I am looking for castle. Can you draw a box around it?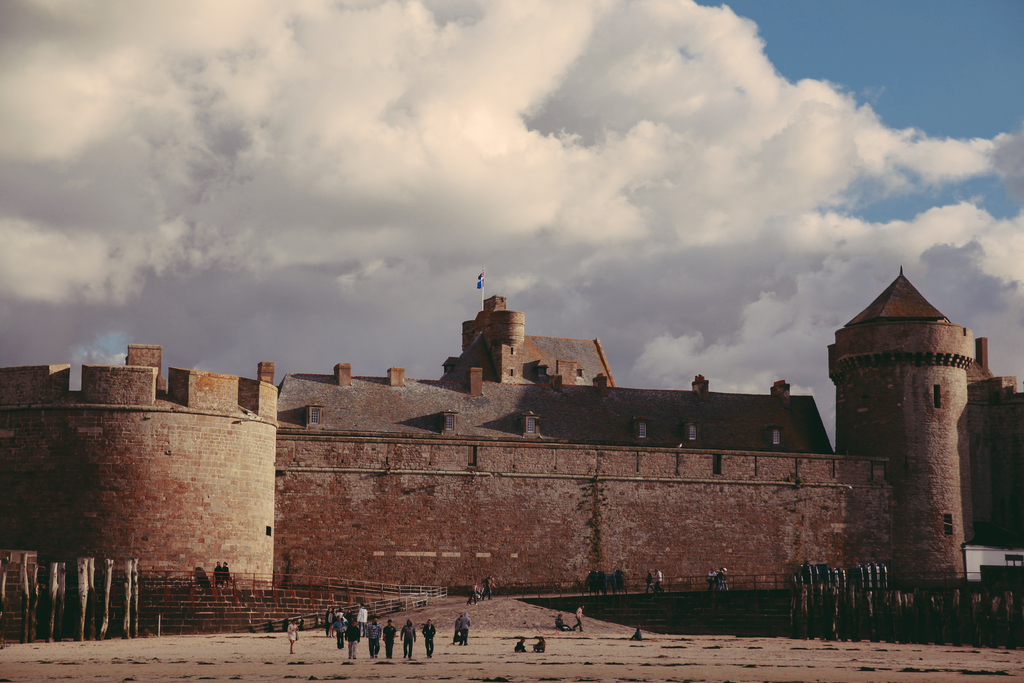
Sure, the bounding box is x1=0, y1=196, x2=996, y2=634.
